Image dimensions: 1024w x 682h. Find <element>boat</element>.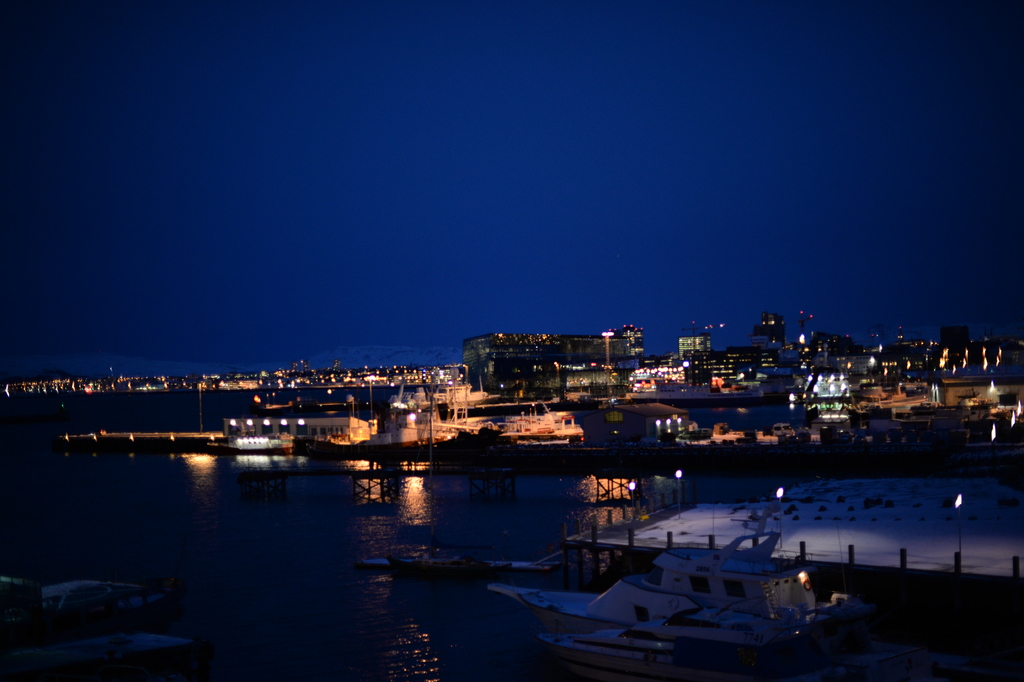
<bbox>1, 629, 191, 681</bbox>.
